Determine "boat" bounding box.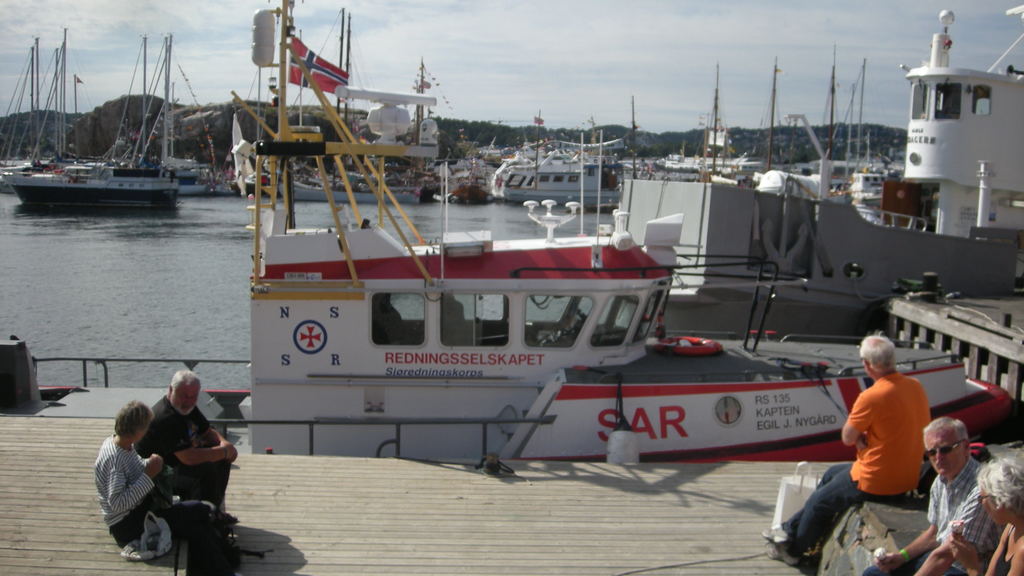
Determined: rect(275, 4, 426, 202).
